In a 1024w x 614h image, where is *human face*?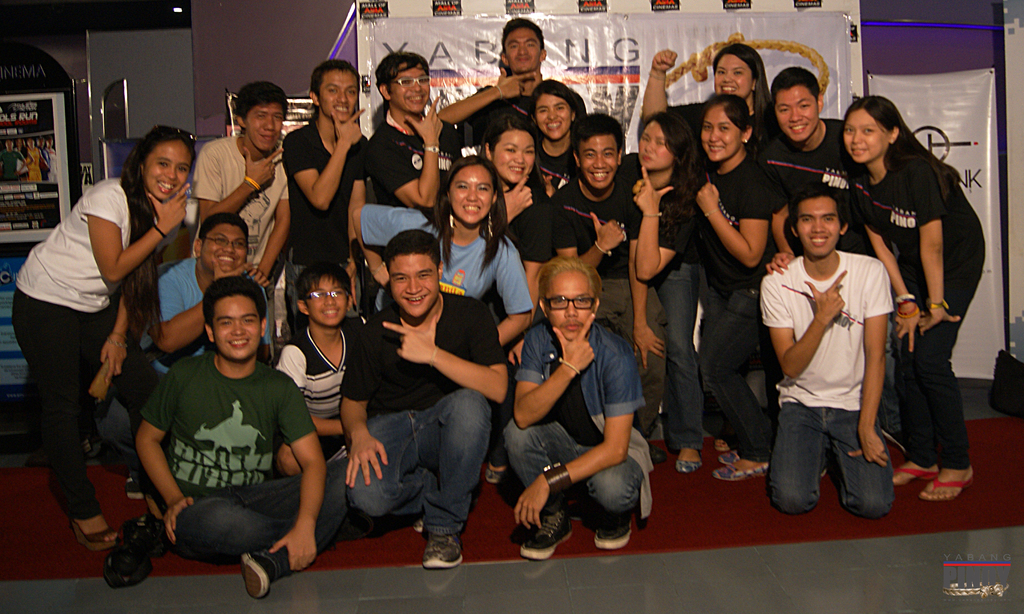
{"x1": 390, "y1": 255, "x2": 440, "y2": 317}.
